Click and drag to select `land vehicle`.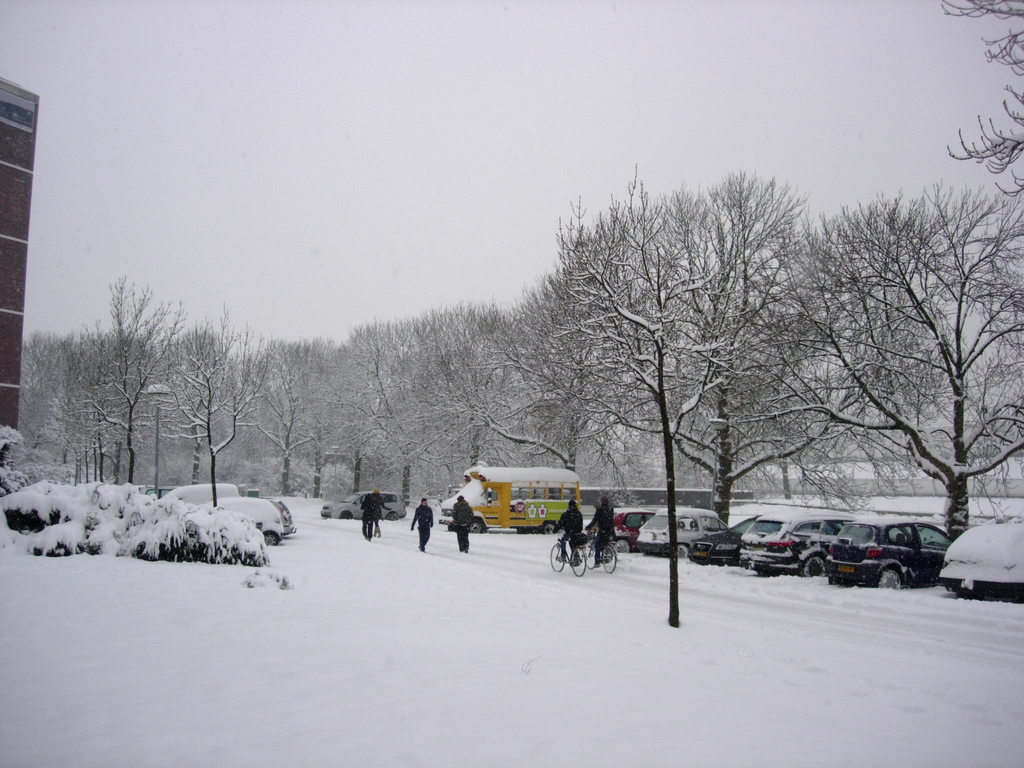
Selection: x1=318 y1=485 x2=407 y2=521.
